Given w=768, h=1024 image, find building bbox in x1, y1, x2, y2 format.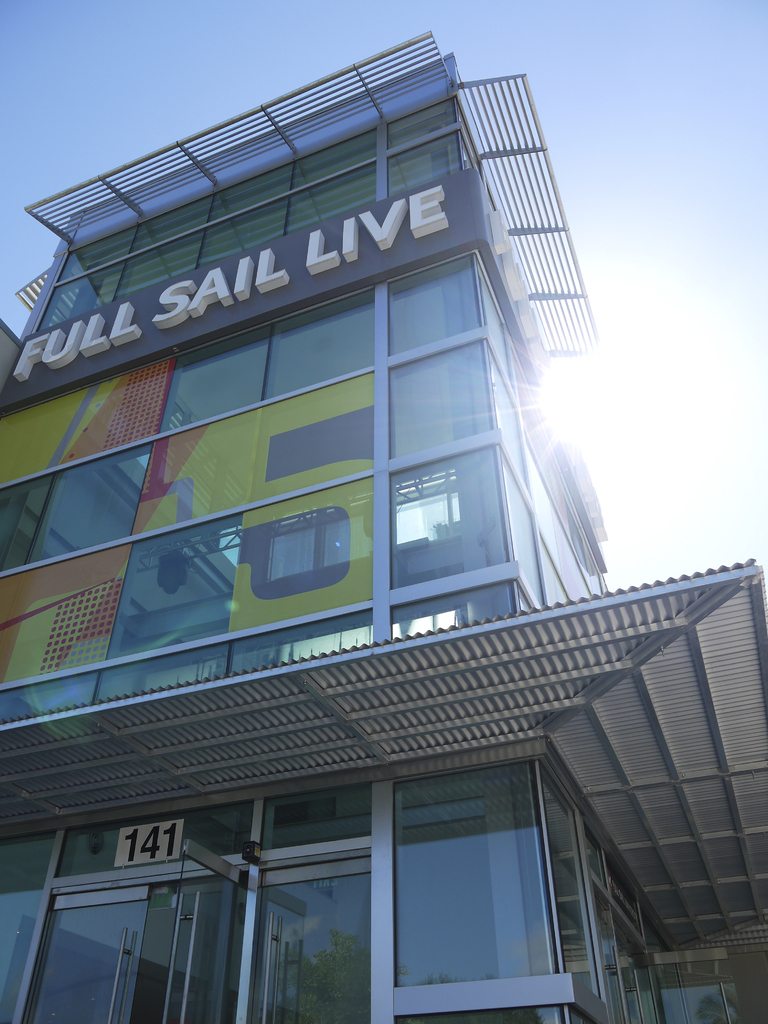
0, 26, 767, 1023.
